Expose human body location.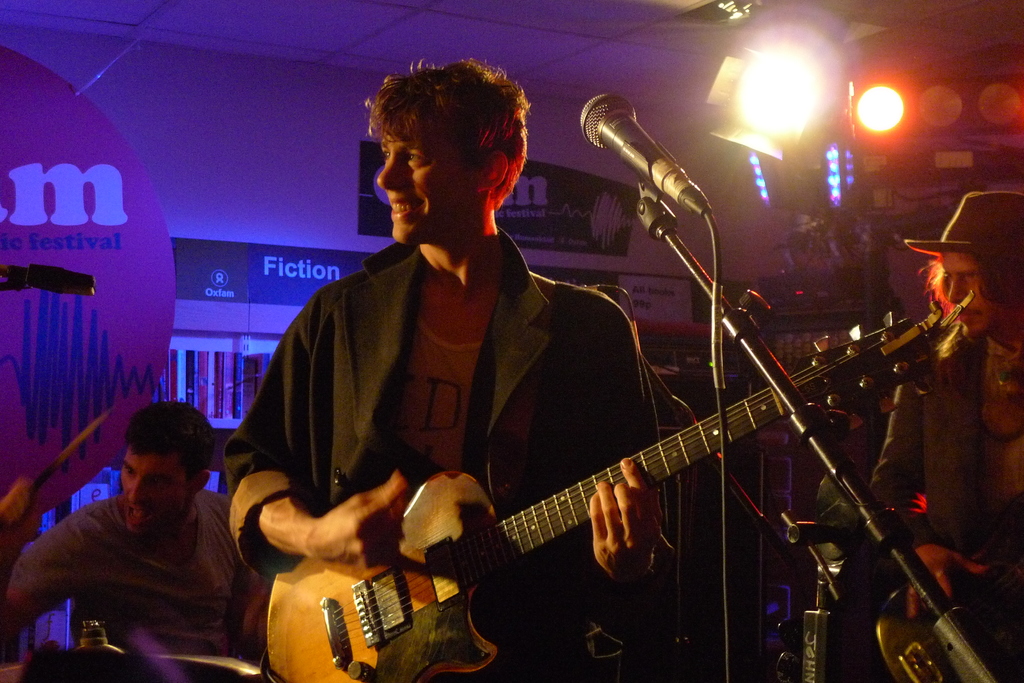
Exposed at {"left": 245, "top": 82, "right": 636, "bottom": 651}.
